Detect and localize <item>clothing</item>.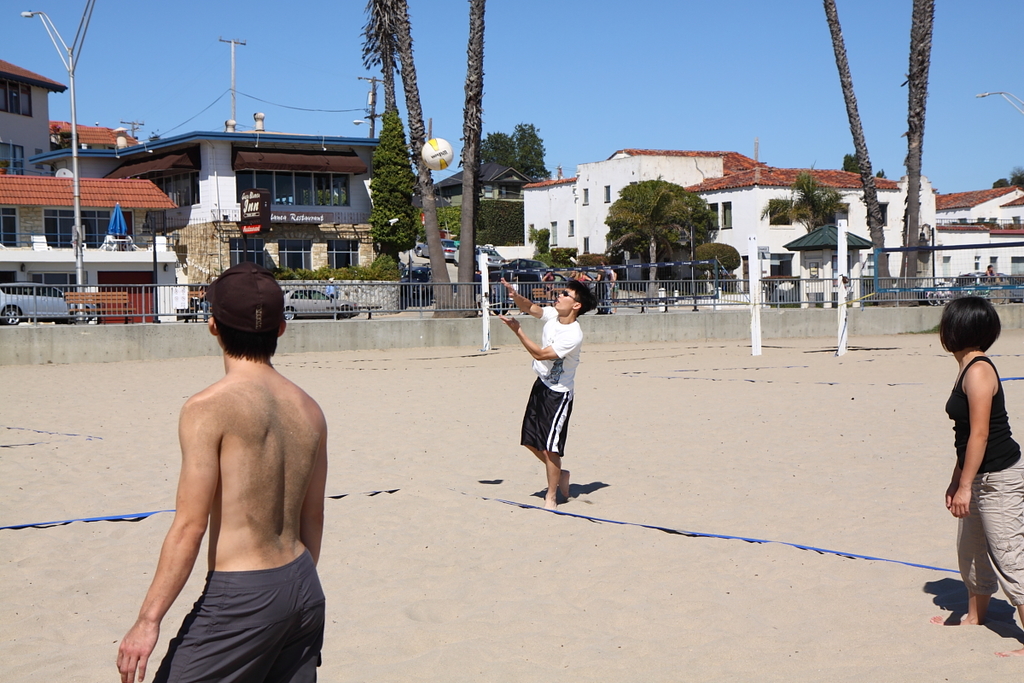
Localized at BBox(928, 332, 1009, 587).
